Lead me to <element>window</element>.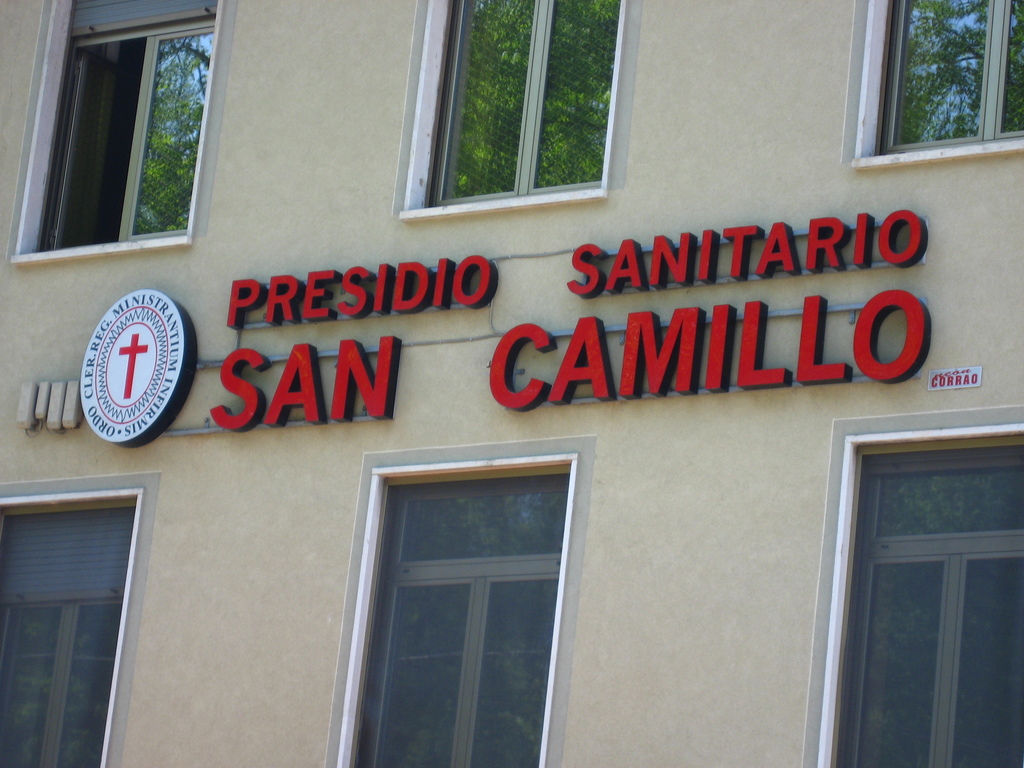
Lead to locate(322, 435, 602, 745).
